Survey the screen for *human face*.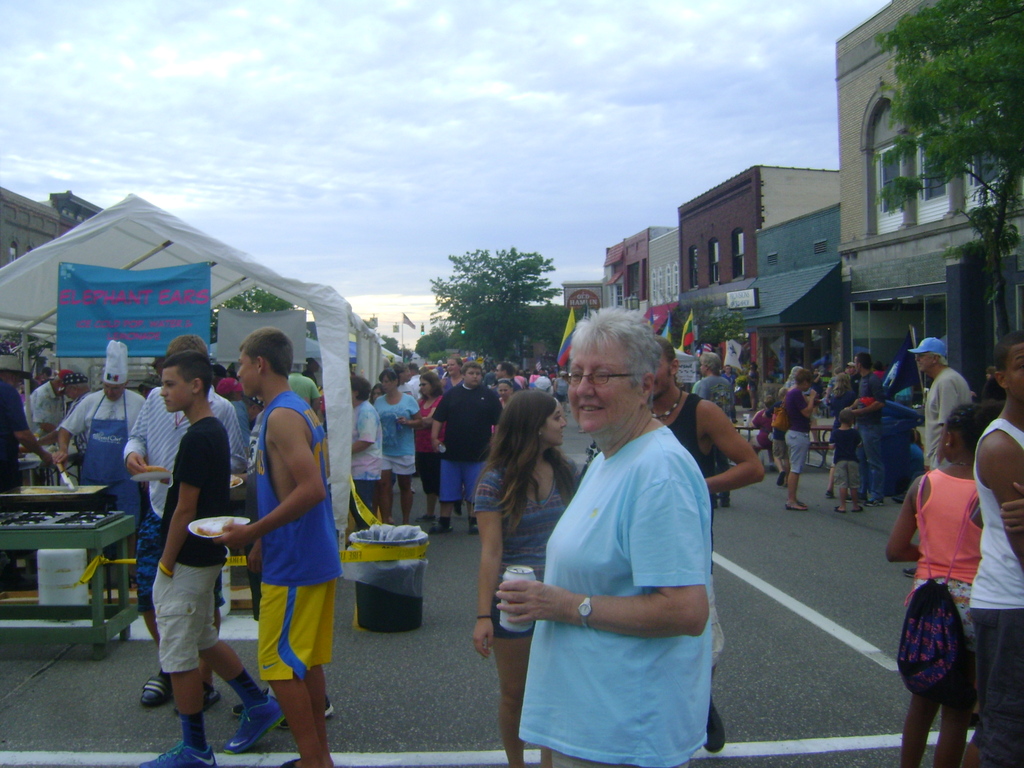
Survey found: [469, 369, 482, 381].
